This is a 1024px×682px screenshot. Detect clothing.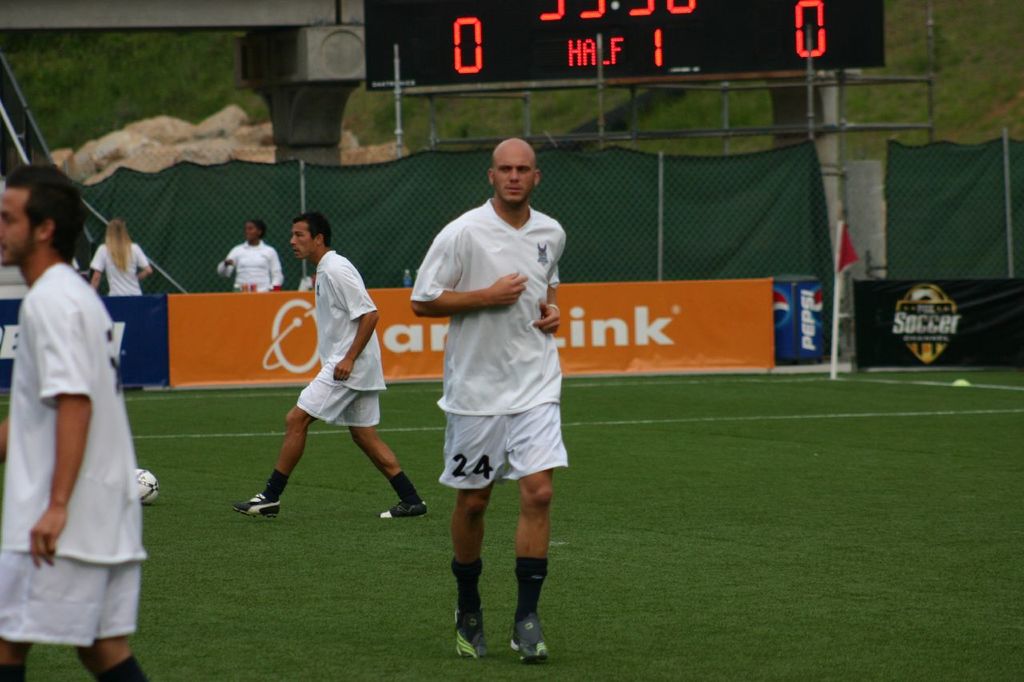
[410,193,575,497].
